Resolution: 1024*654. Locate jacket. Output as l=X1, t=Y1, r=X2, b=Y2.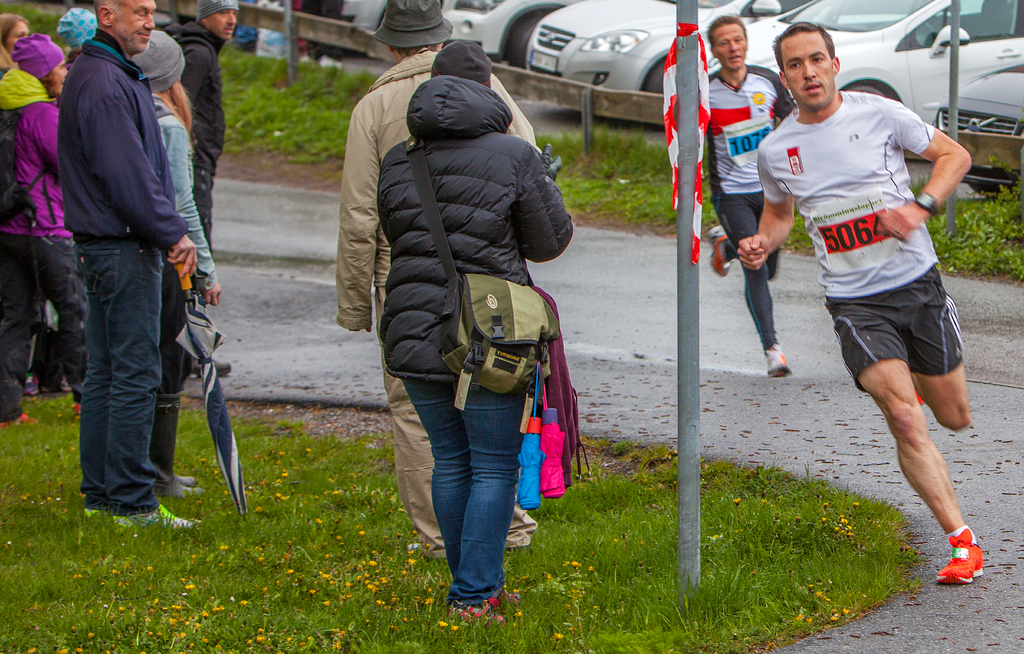
l=0, t=66, r=76, b=237.
